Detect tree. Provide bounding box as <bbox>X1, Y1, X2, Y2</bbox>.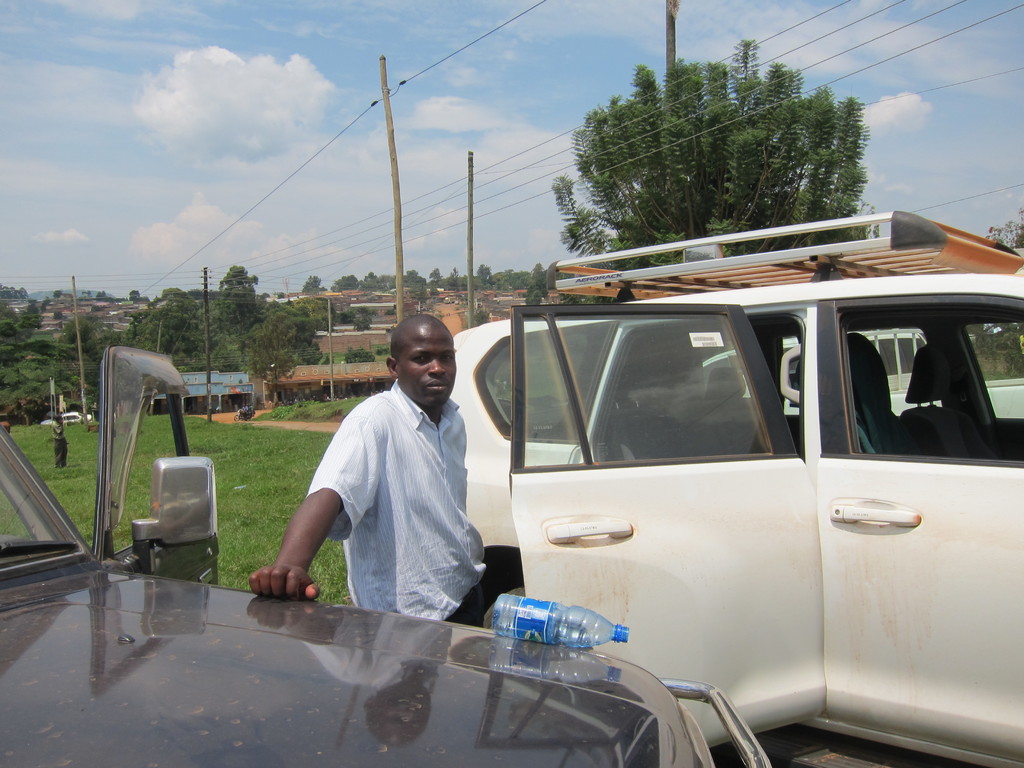
<bbox>61, 312, 129, 414</bbox>.
